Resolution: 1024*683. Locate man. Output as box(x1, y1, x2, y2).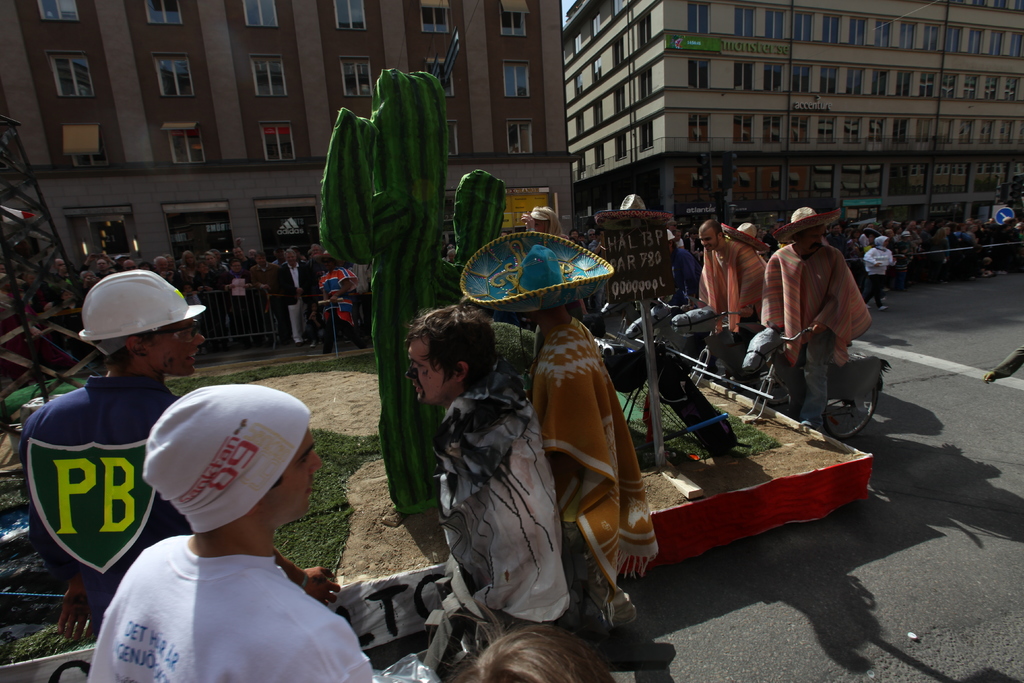
box(245, 245, 255, 259).
